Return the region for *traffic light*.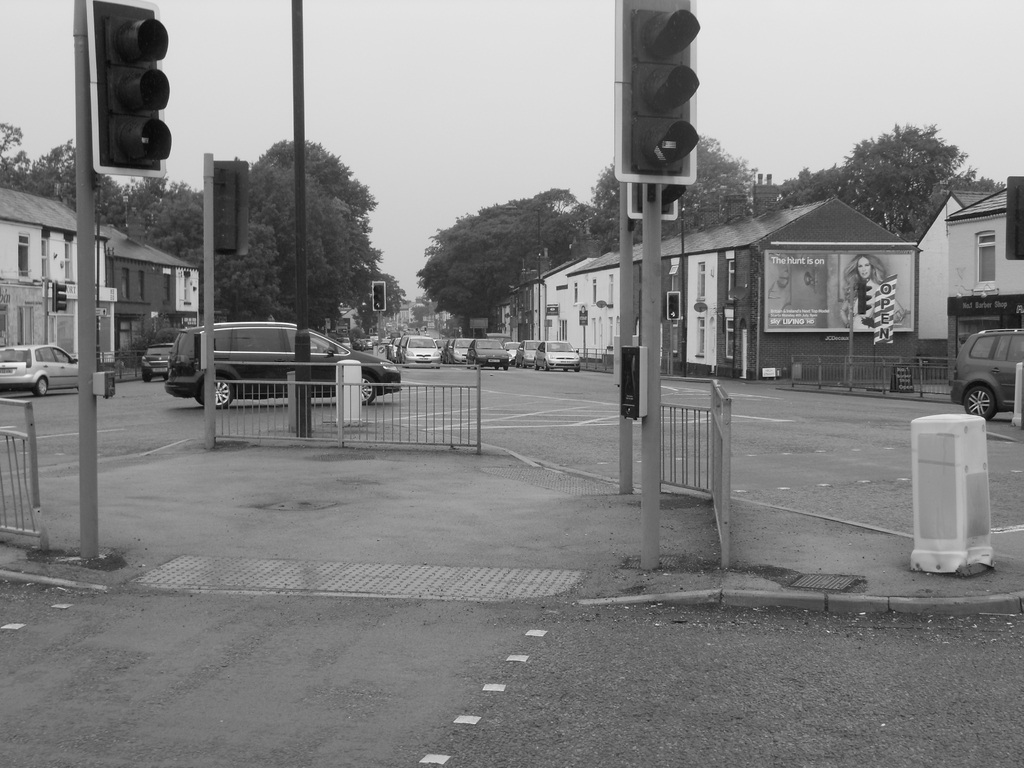
{"left": 1005, "top": 177, "right": 1023, "bottom": 260}.
